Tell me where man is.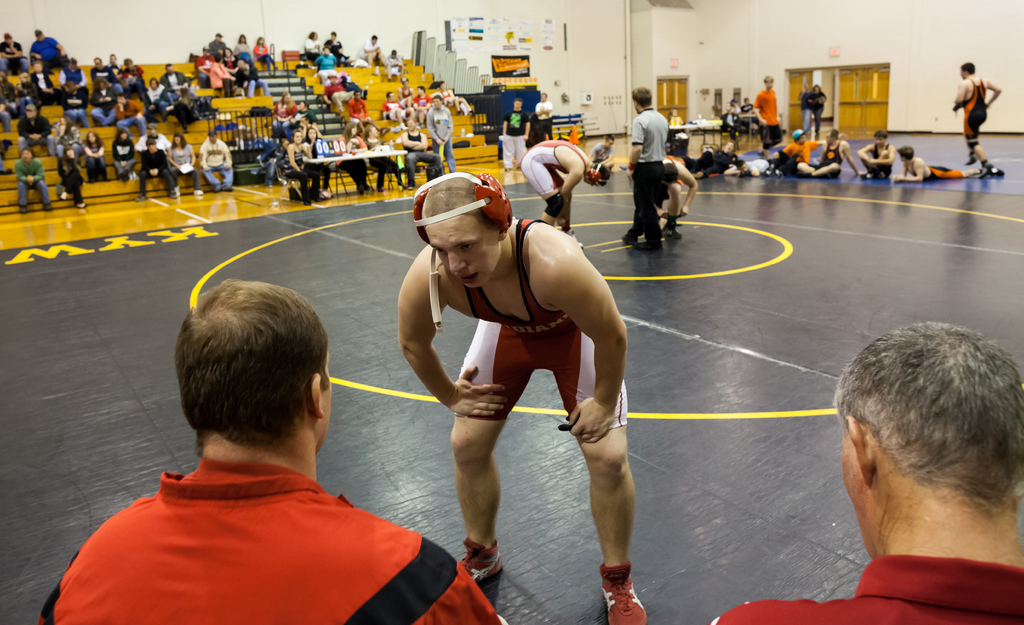
man is at (x1=858, y1=131, x2=897, y2=186).
